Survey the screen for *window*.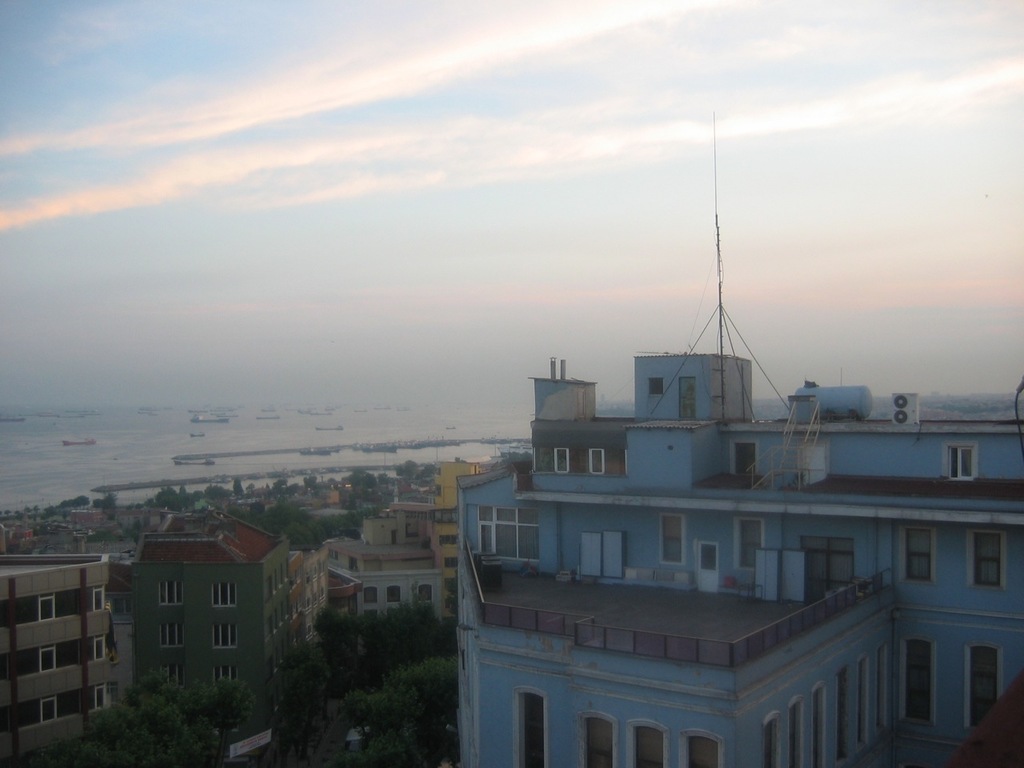
Survey found: [left=552, top=446, right=570, bottom=474].
